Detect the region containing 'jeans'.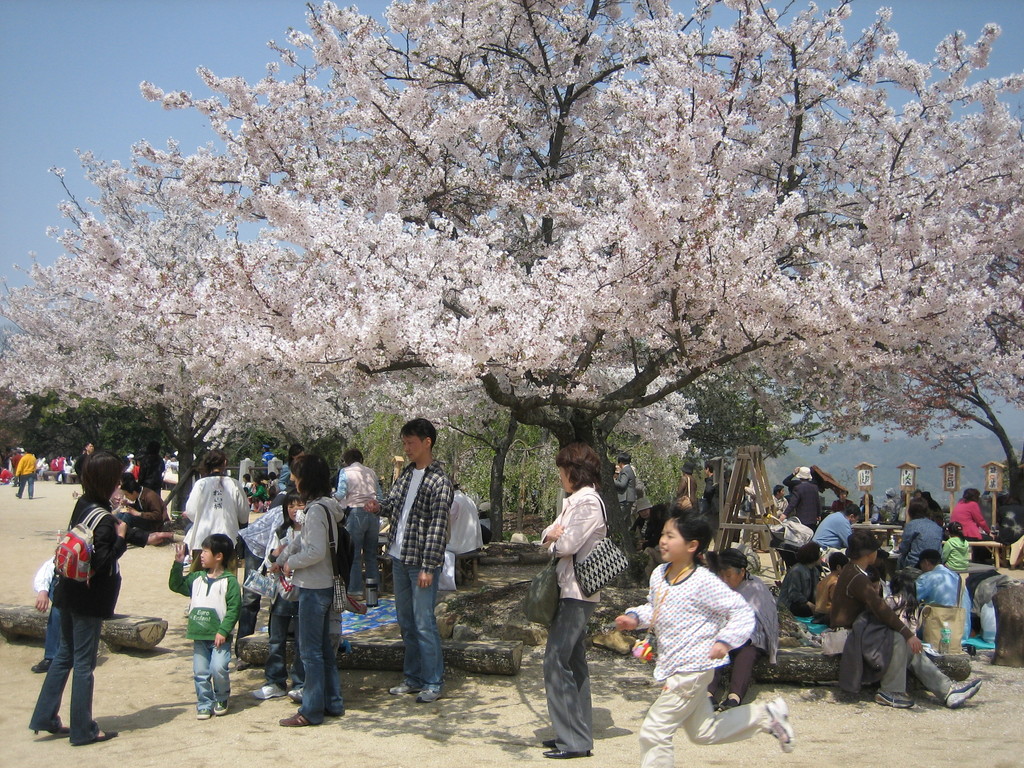
235,549,261,636.
